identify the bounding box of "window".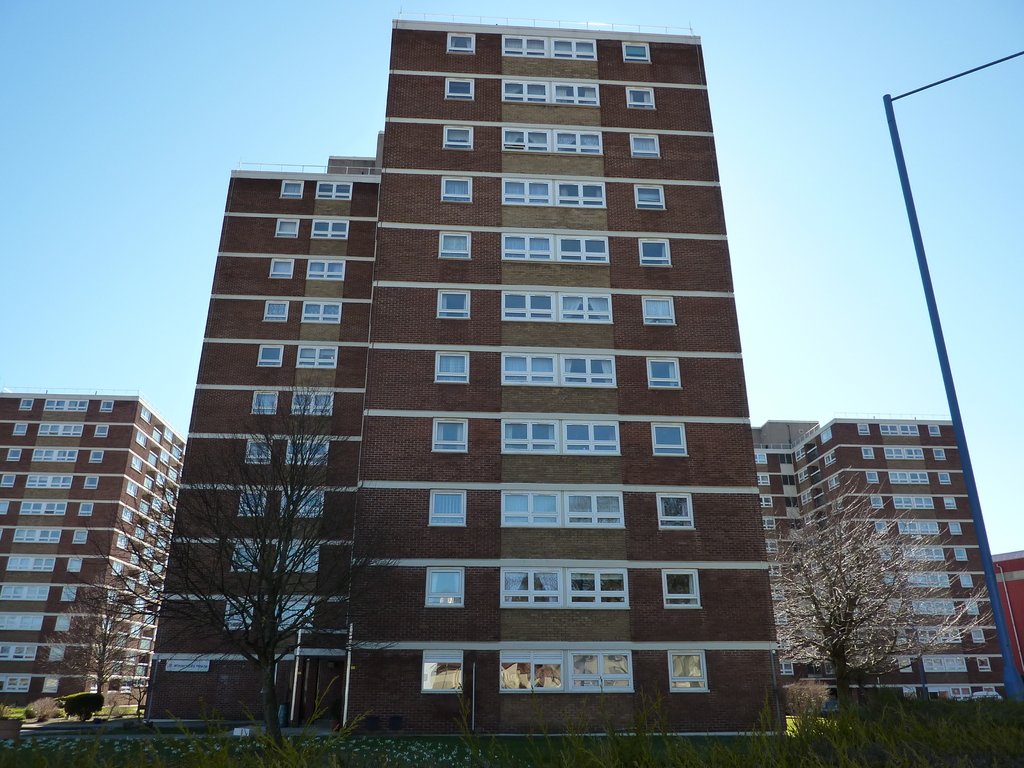
rect(769, 563, 780, 576).
